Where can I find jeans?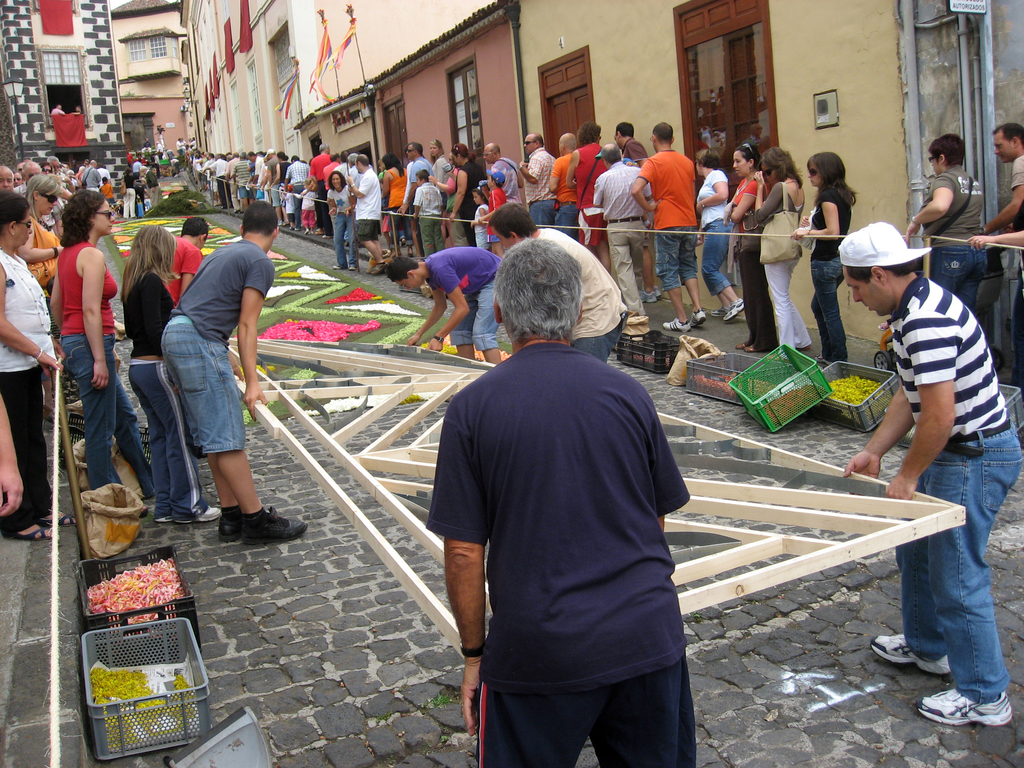
You can find it at <bbox>329, 217, 351, 267</bbox>.
